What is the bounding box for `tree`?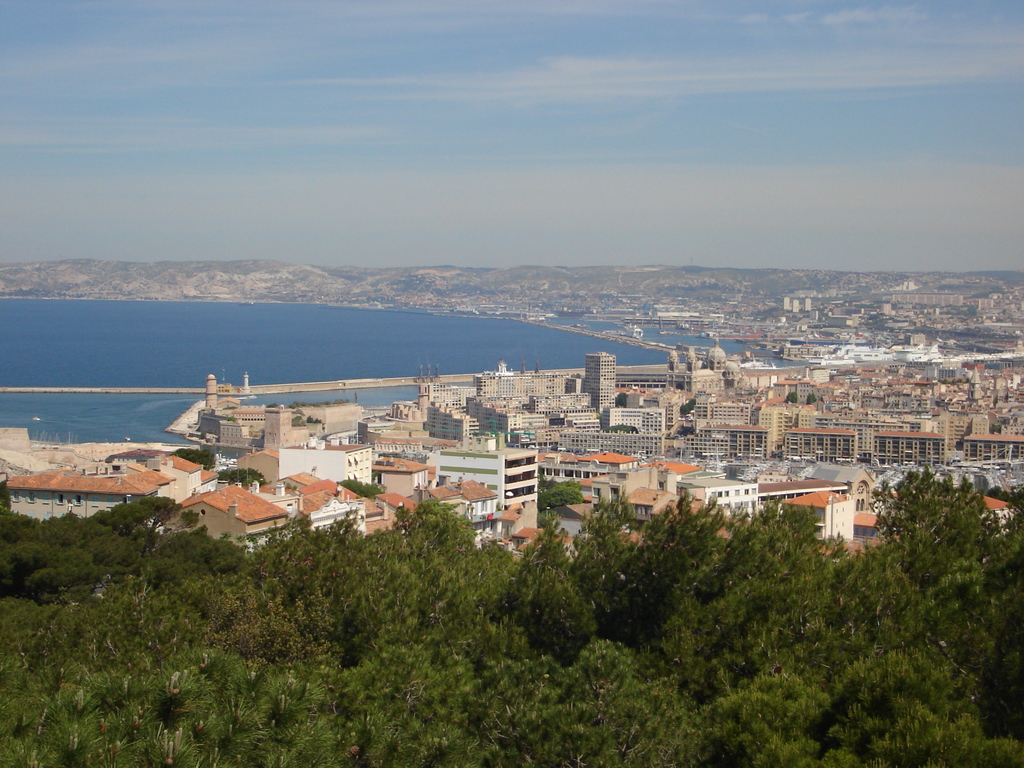
pyautogui.locateOnScreen(220, 463, 266, 490).
